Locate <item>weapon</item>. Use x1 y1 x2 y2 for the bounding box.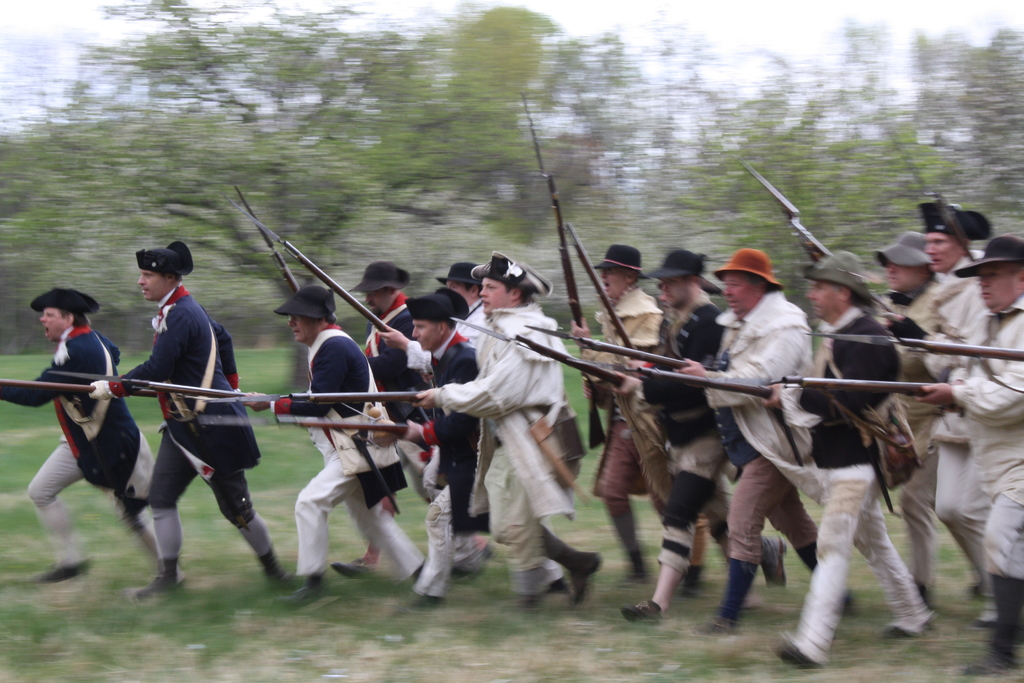
522 326 715 368.
